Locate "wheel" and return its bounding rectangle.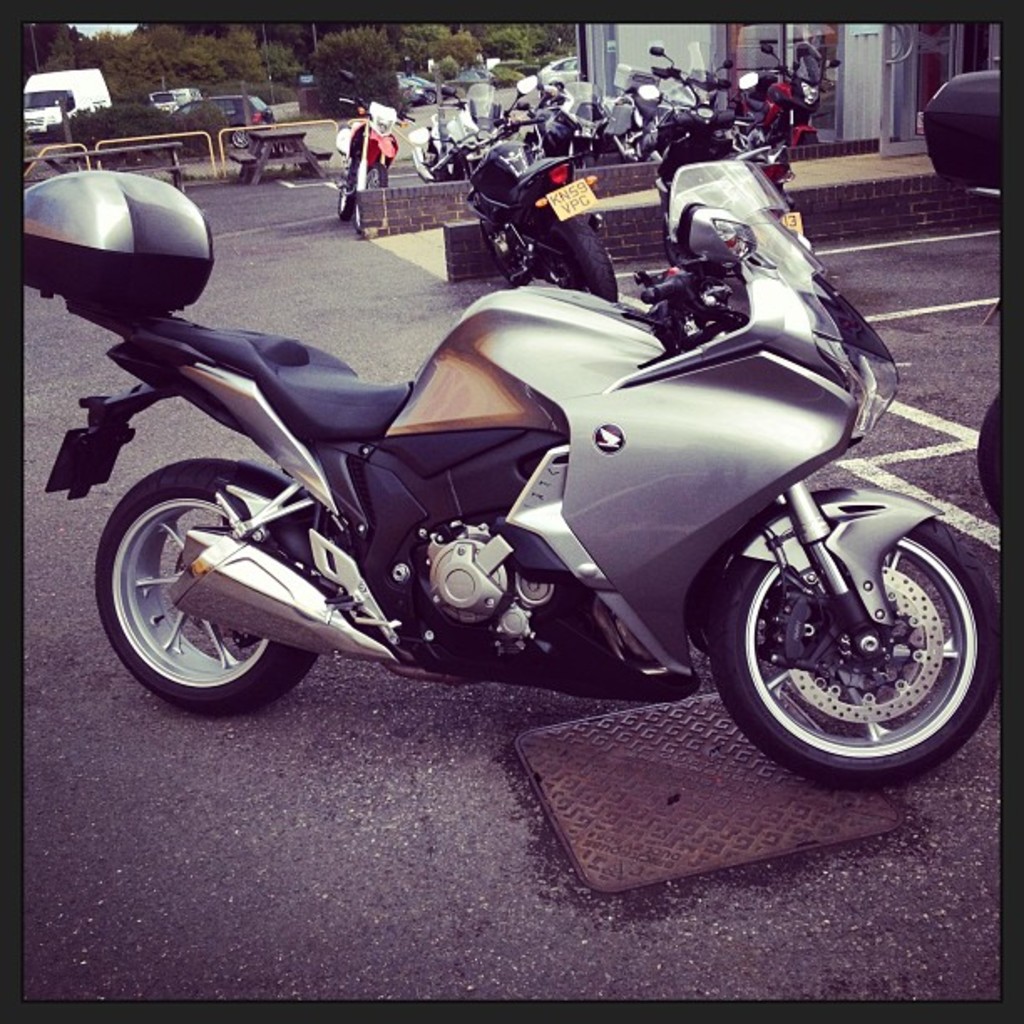
bbox=(793, 129, 825, 144).
